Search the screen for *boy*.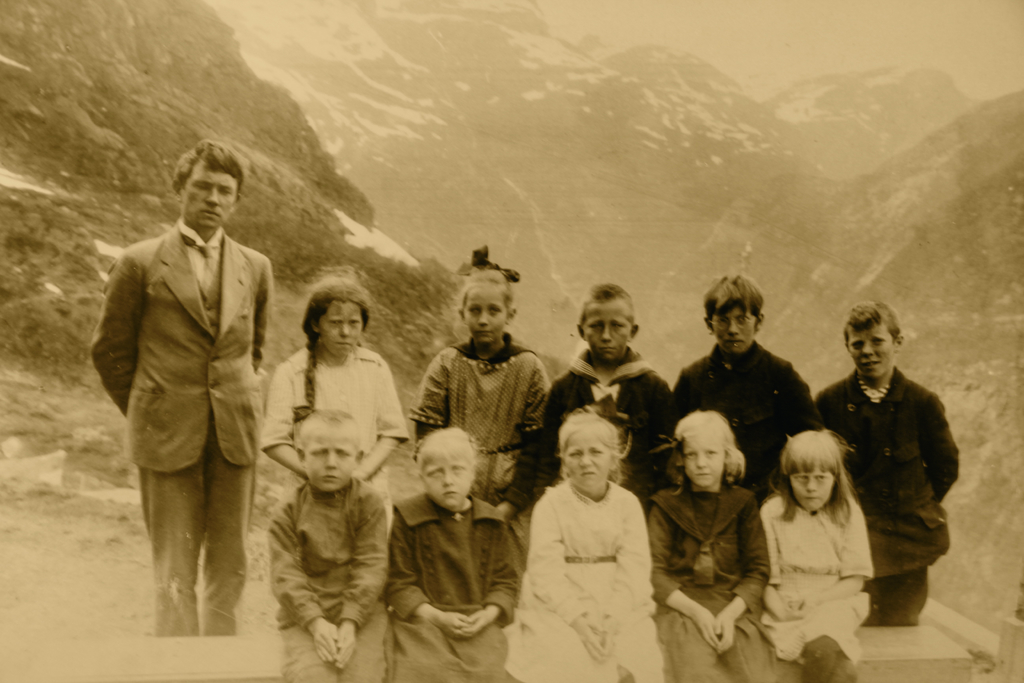
Found at pyautogui.locateOnScreen(653, 395, 790, 668).
